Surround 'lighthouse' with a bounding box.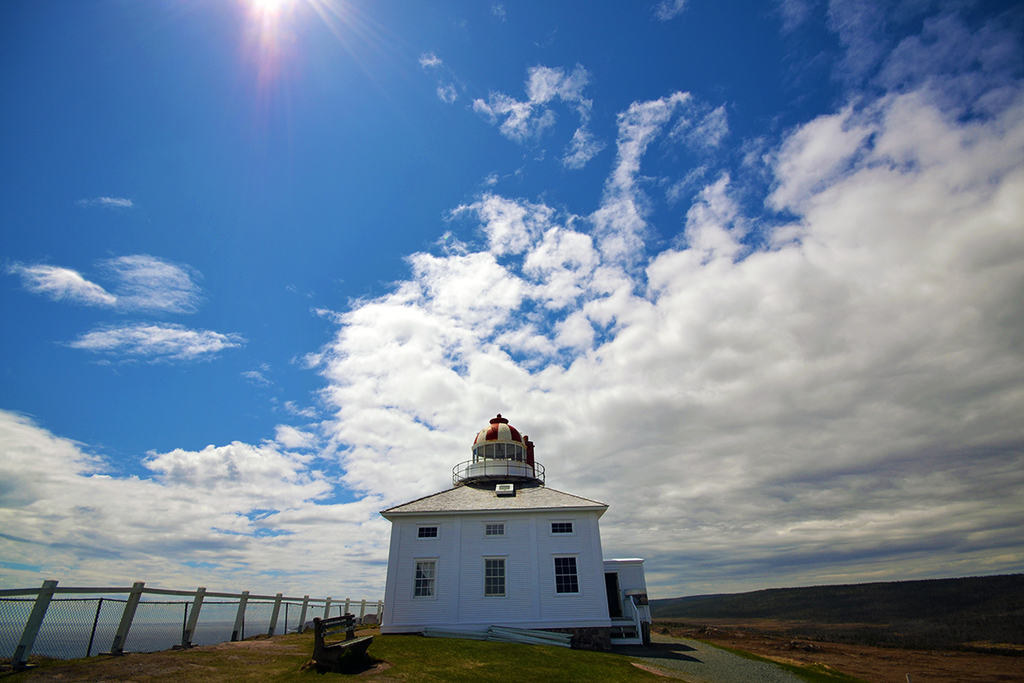
locate(370, 409, 661, 658).
